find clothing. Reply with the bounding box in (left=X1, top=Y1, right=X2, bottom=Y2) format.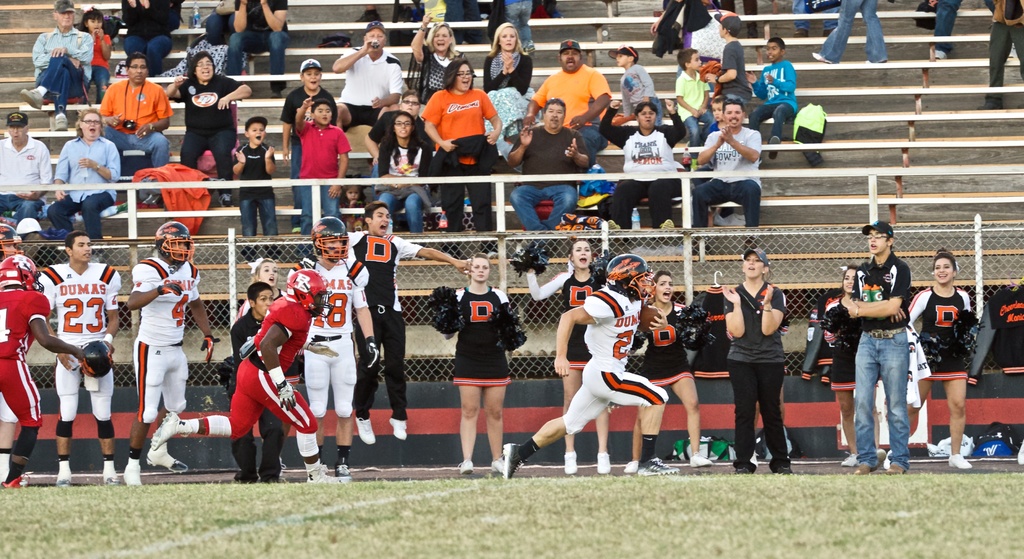
(left=696, top=121, right=760, bottom=226).
